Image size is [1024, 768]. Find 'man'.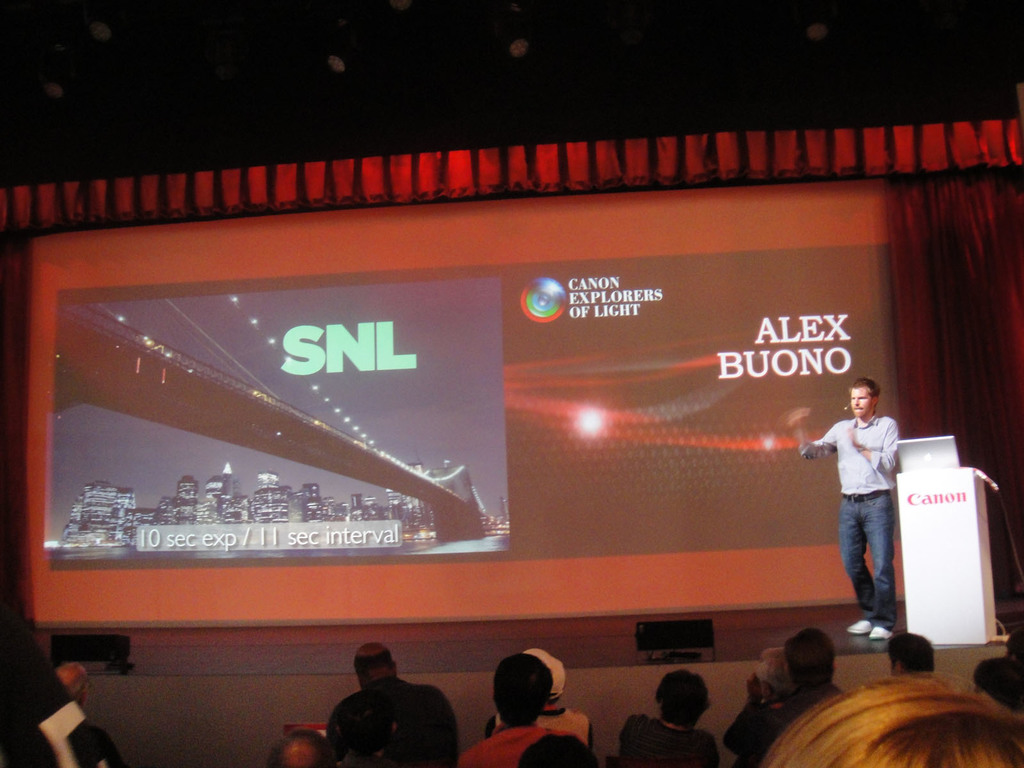
bbox=[788, 376, 900, 639].
